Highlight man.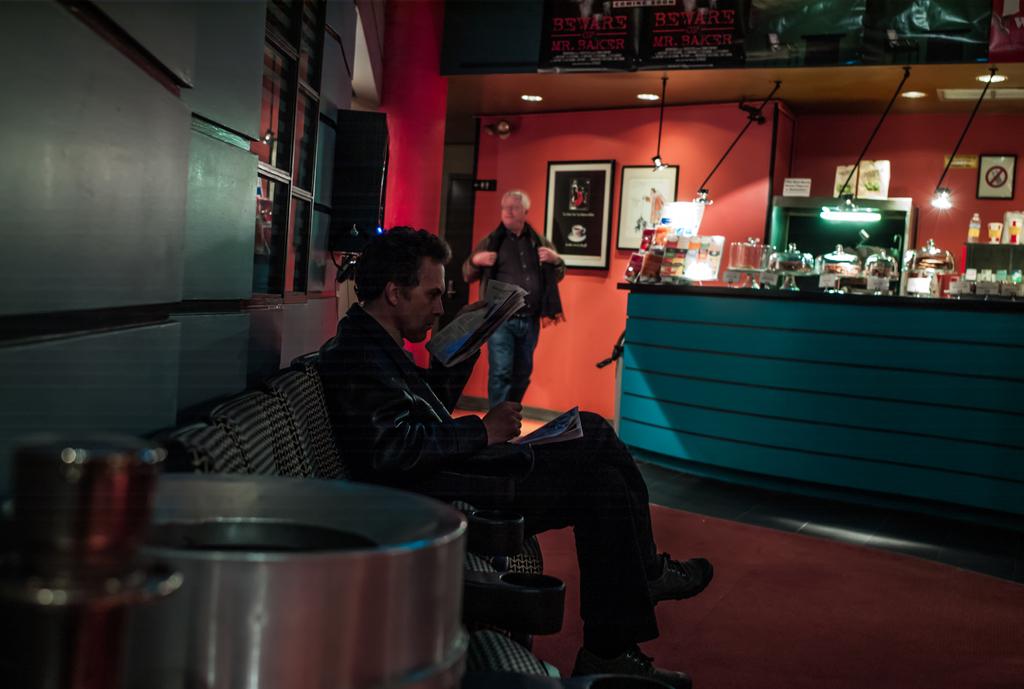
Highlighted region: <region>461, 189, 564, 407</region>.
